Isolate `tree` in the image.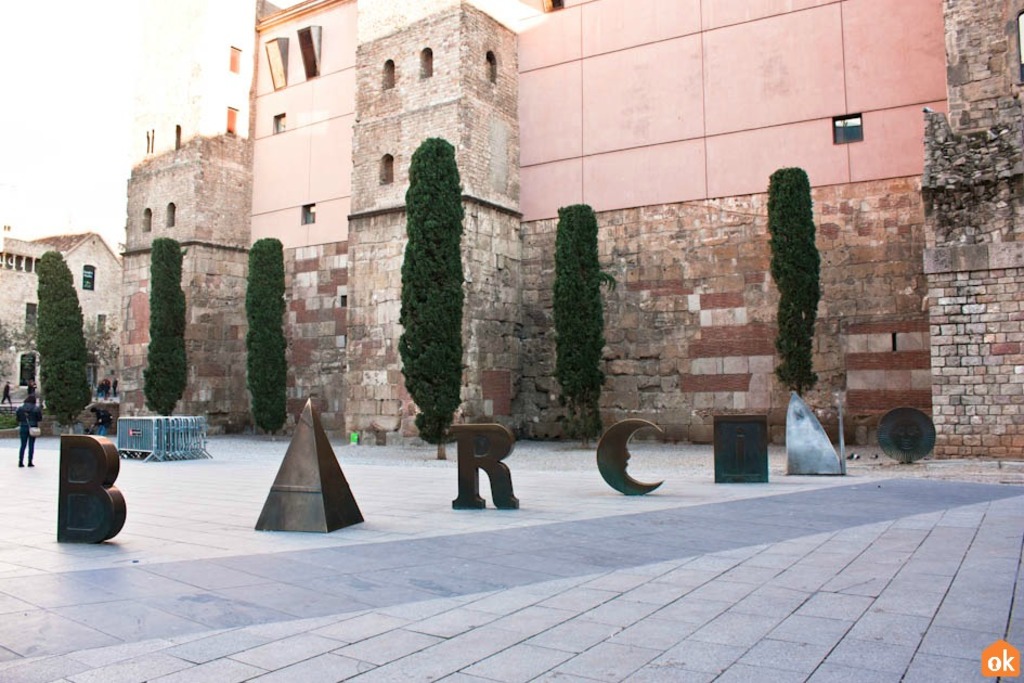
Isolated region: box=[548, 204, 607, 449].
